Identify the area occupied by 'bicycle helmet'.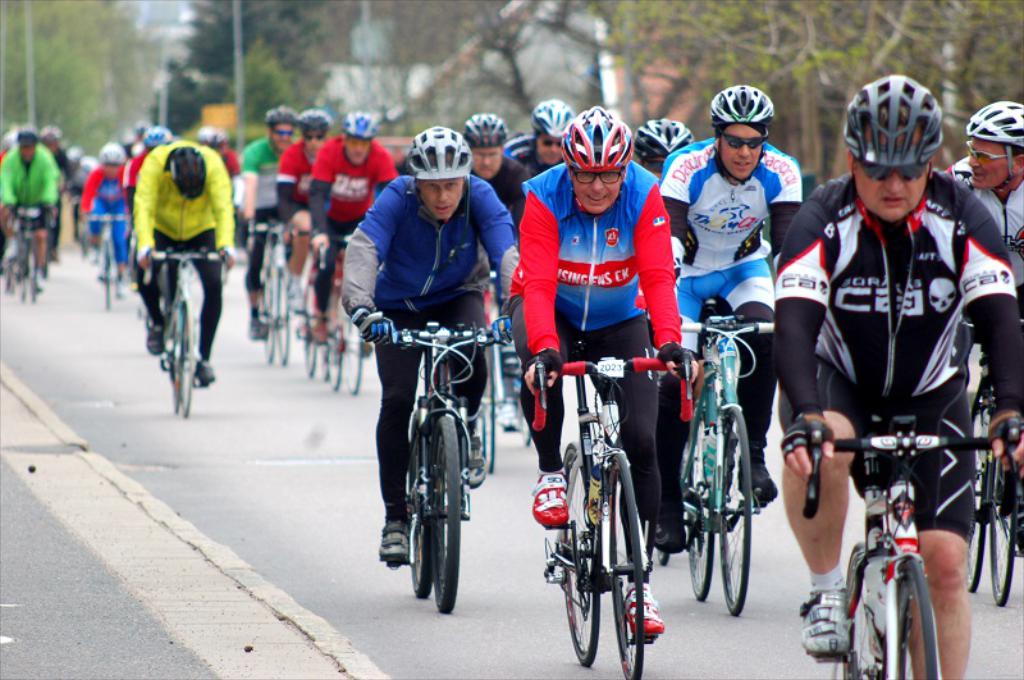
Area: left=838, top=72, right=946, bottom=160.
